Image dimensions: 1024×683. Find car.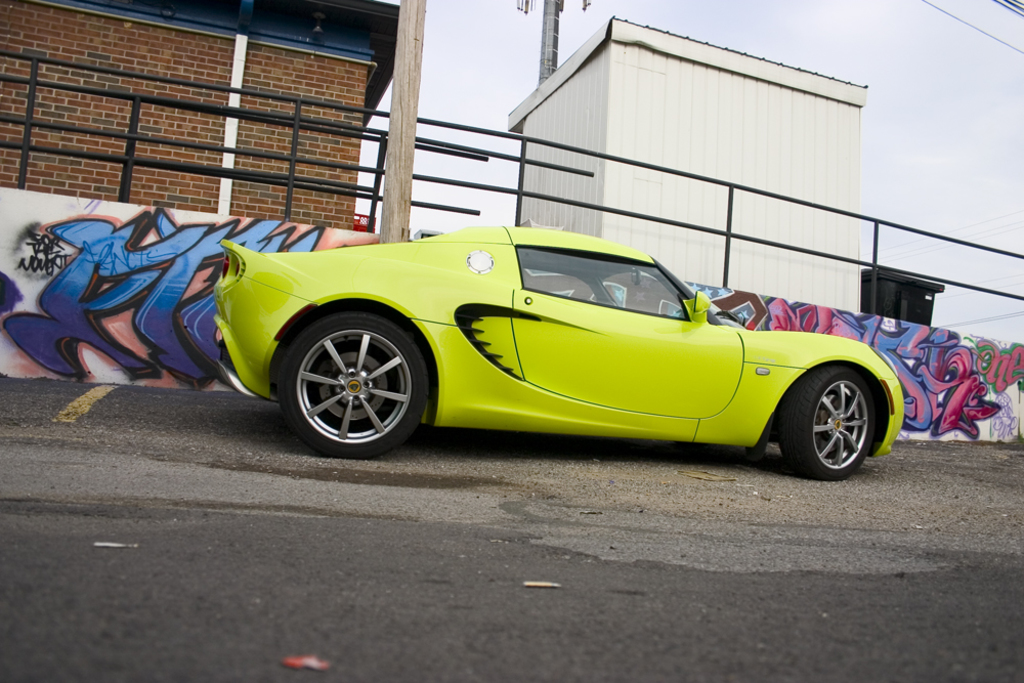
130 219 933 481.
